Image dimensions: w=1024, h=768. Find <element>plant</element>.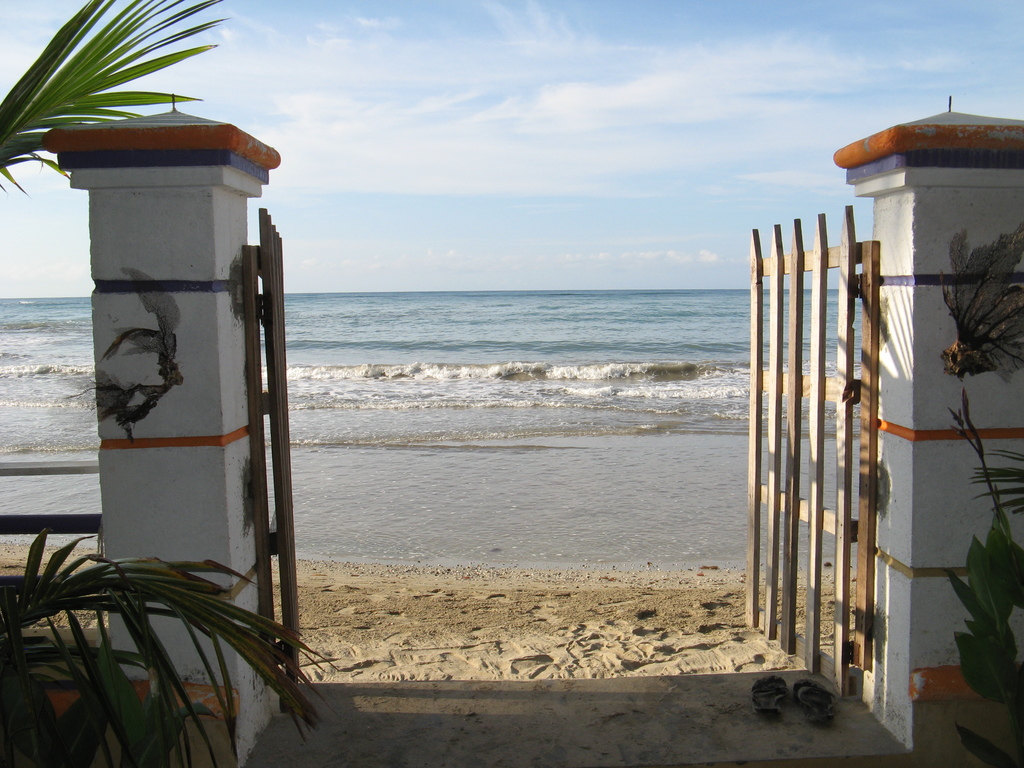
(918,256,1023,767).
